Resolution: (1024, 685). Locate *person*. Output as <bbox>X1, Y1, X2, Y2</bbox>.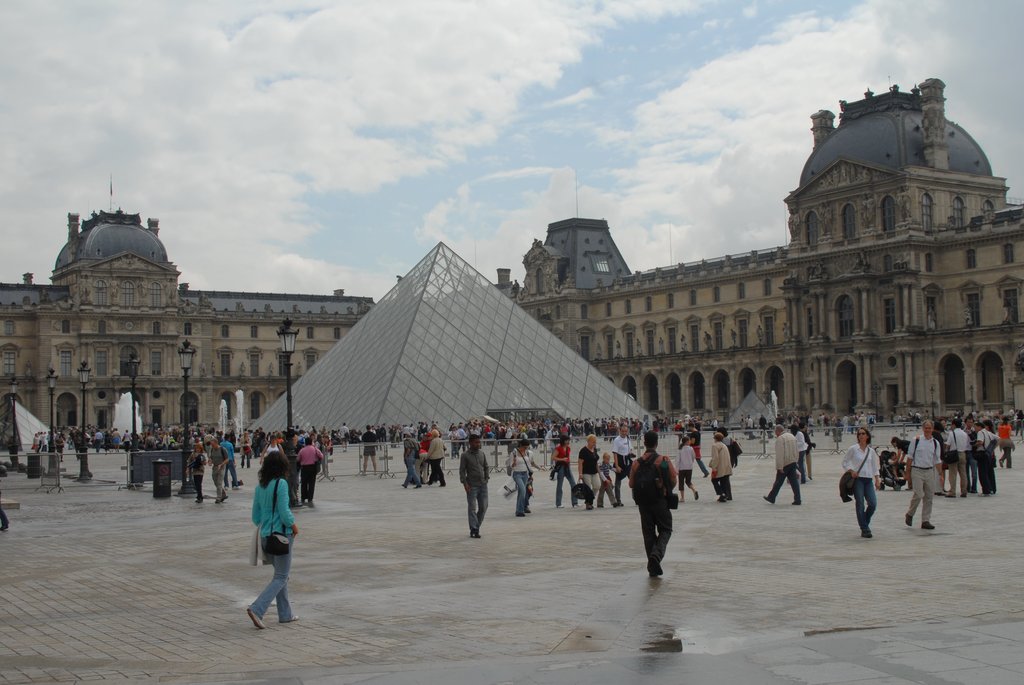
<bbox>844, 429, 879, 542</bbox>.
